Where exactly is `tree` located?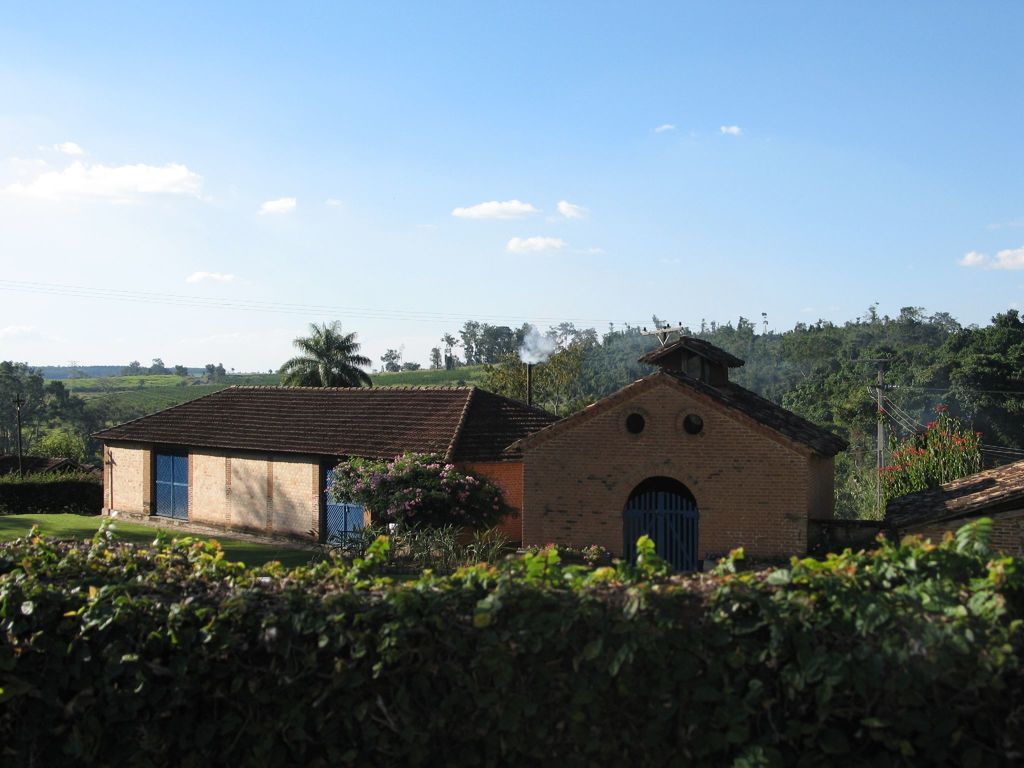
Its bounding box is 872:406:983:508.
